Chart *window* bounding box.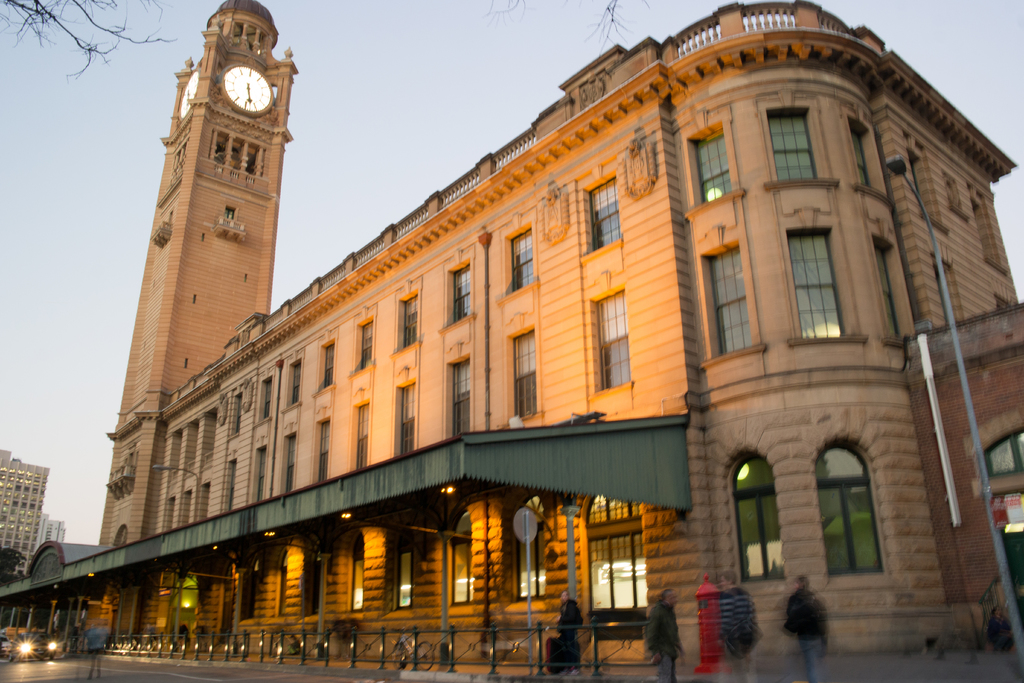
Charted: x1=514 y1=493 x2=547 y2=600.
